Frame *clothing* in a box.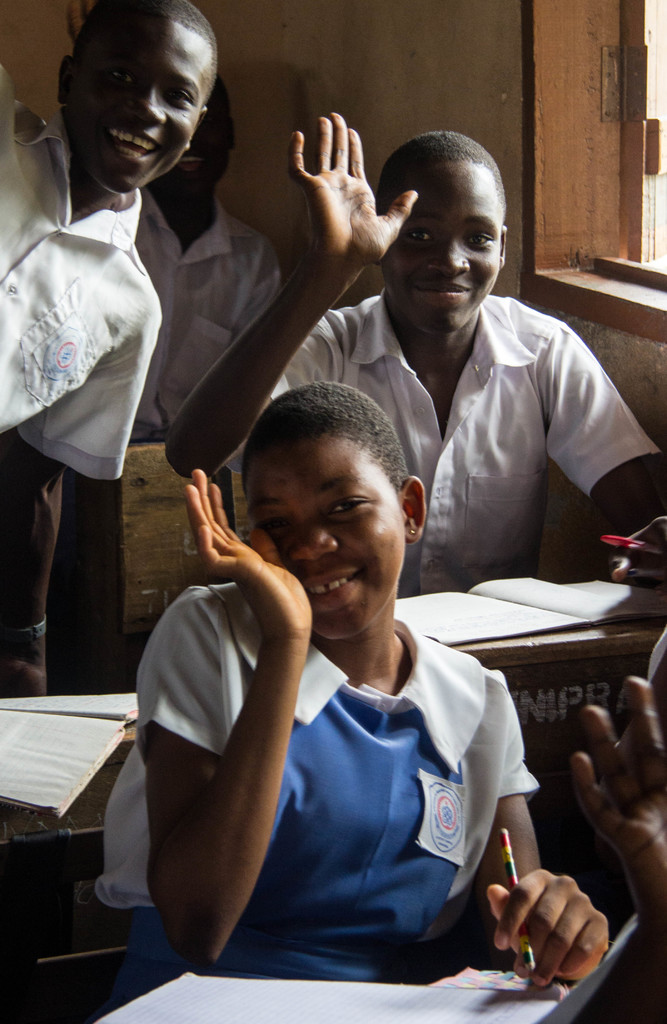
129:179:282:449.
